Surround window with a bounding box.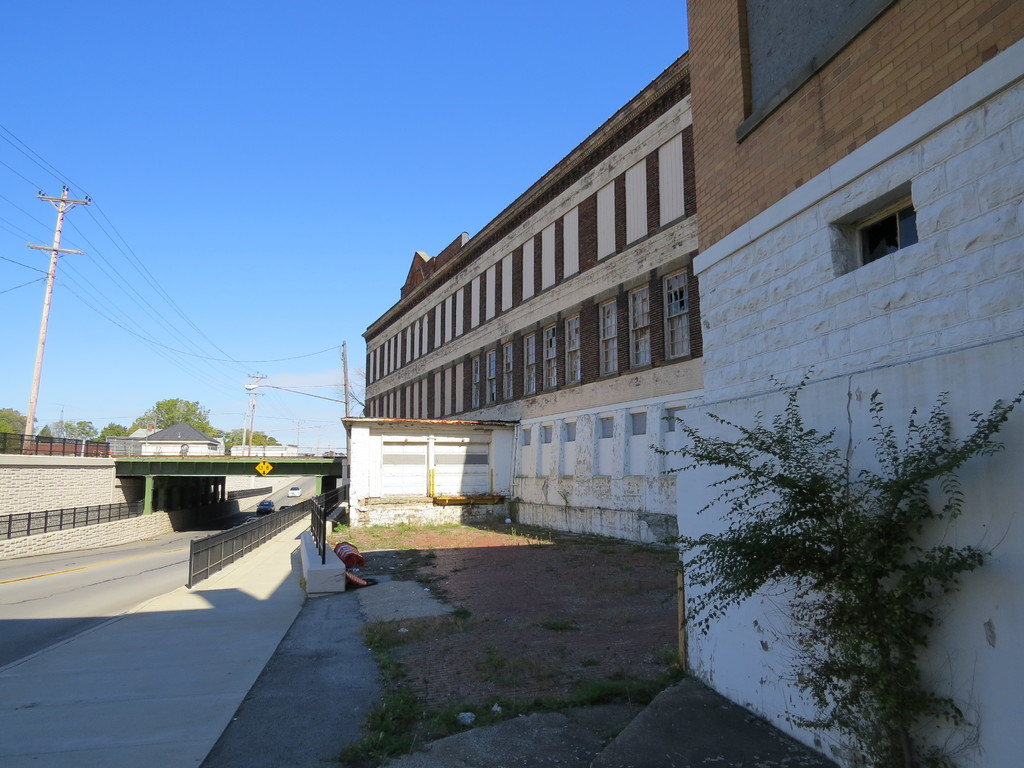
<box>543,326,564,388</box>.
